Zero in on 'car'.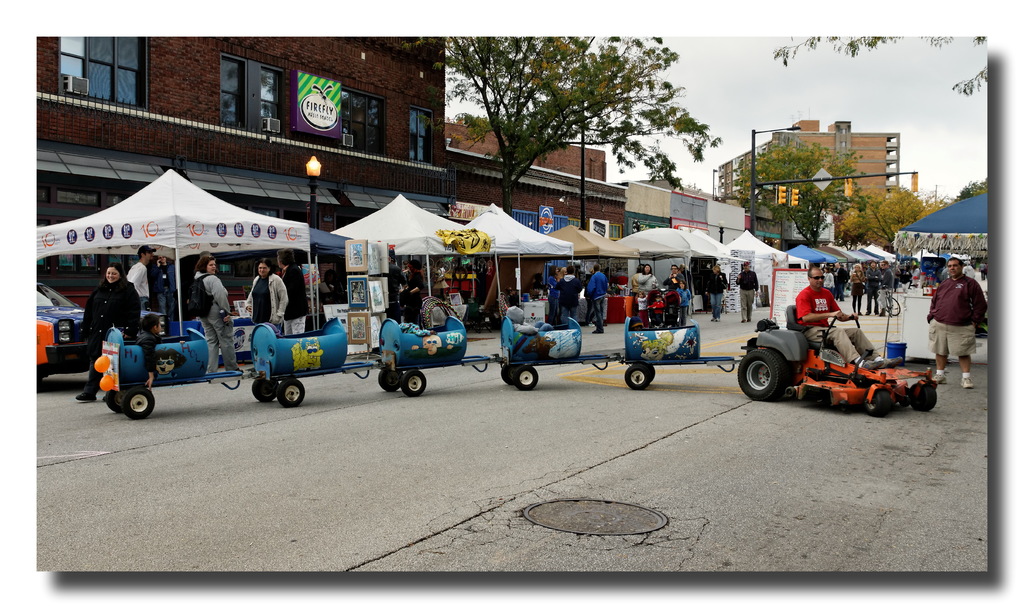
Zeroed in: x1=920, y1=254, x2=947, y2=280.
